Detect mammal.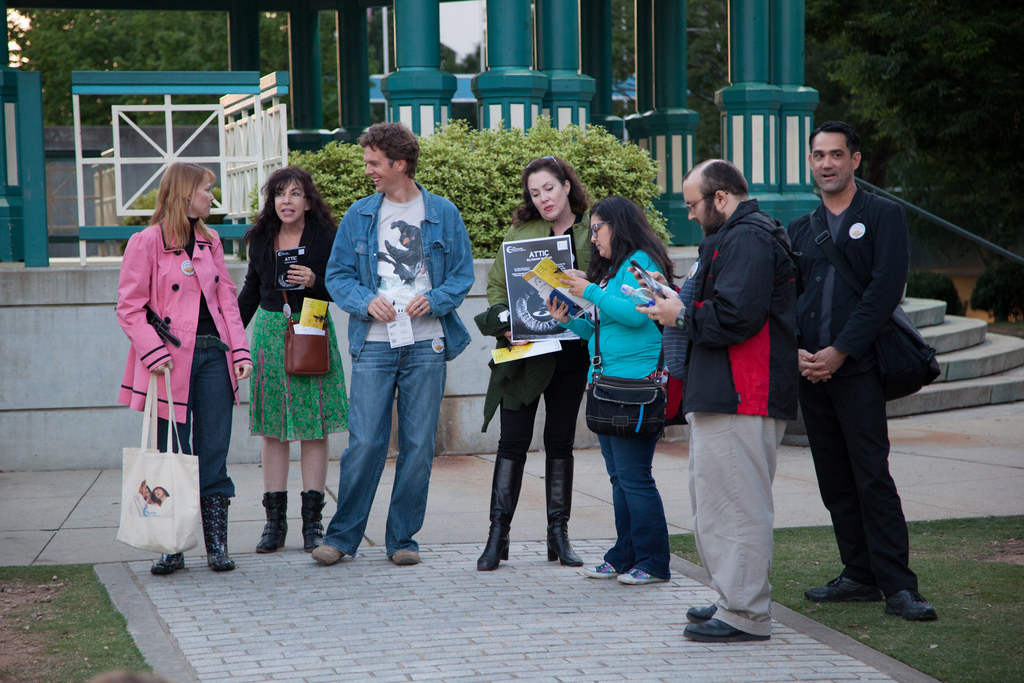
Detected at 474, 154, 595, 570.
